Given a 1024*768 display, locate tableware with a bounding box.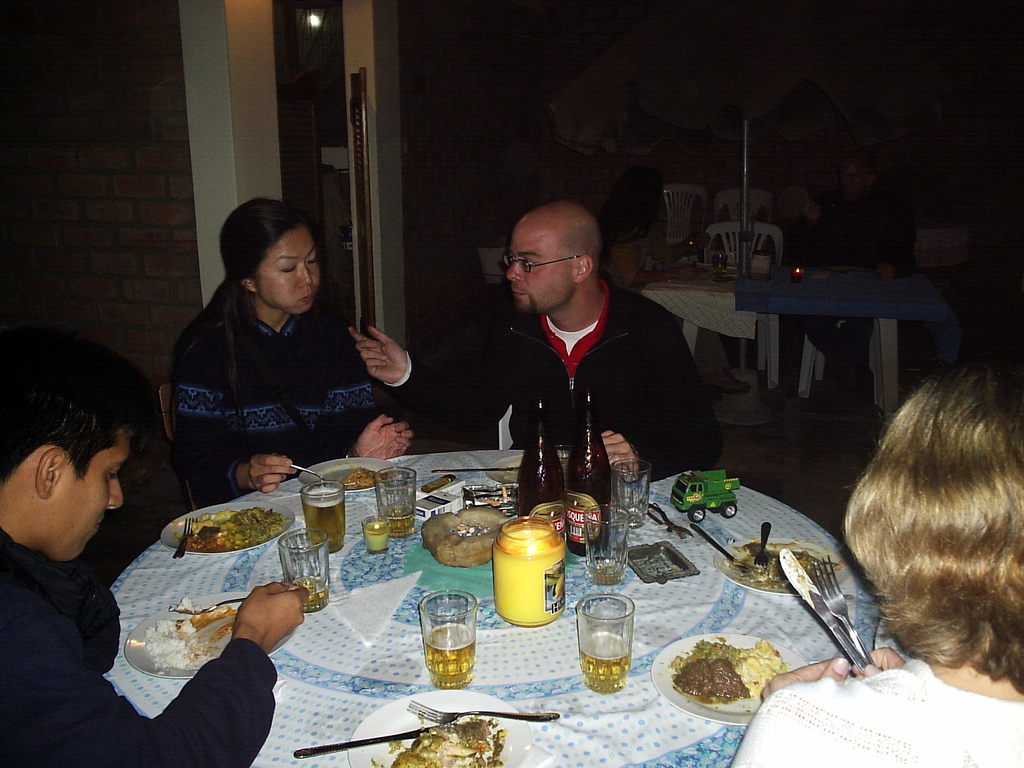
Located: x1=584 y1=502 x2=630 y2=585.
